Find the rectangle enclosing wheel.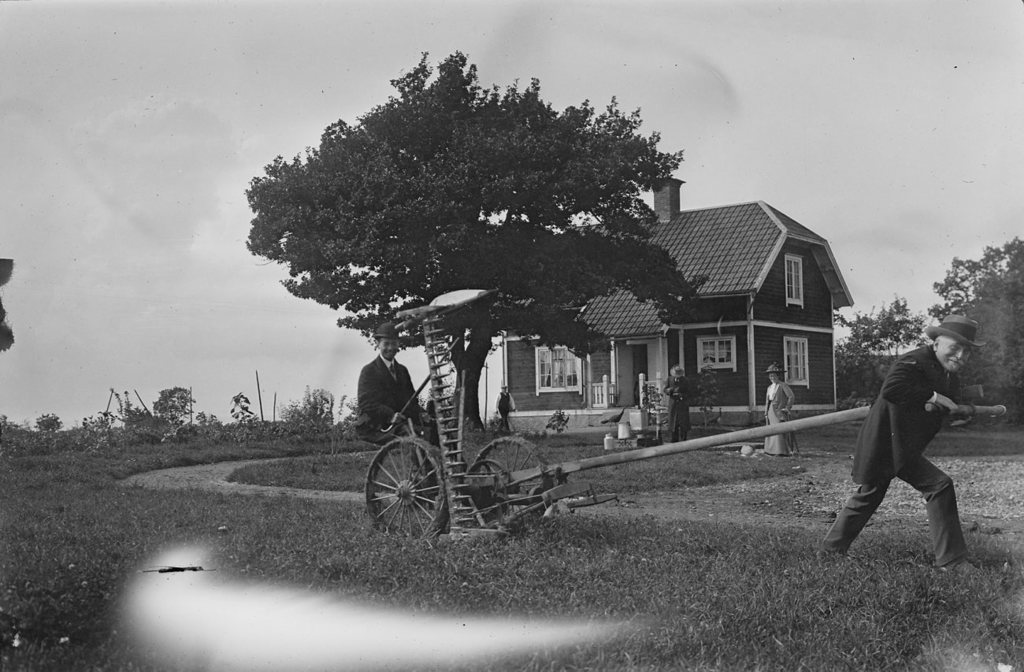
{"left": 472, "top": 436, "right": 556, "bottom": 534}.
